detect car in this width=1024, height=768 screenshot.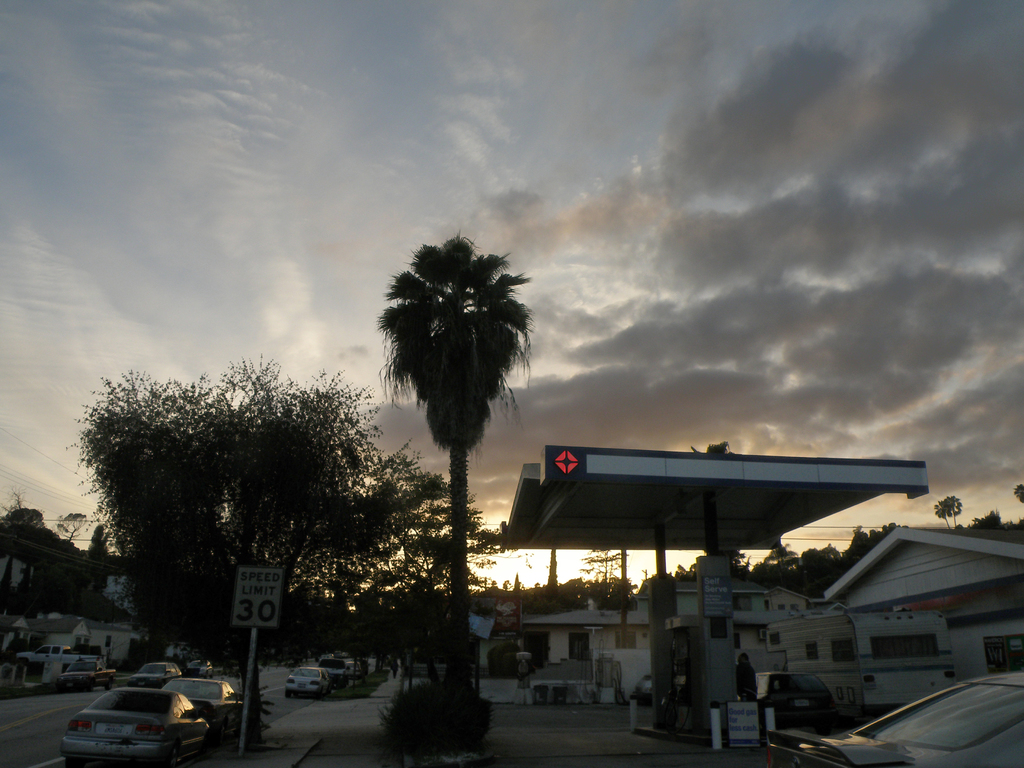
Detection: [x1=132, y1=660, x2=177, y2=684].
